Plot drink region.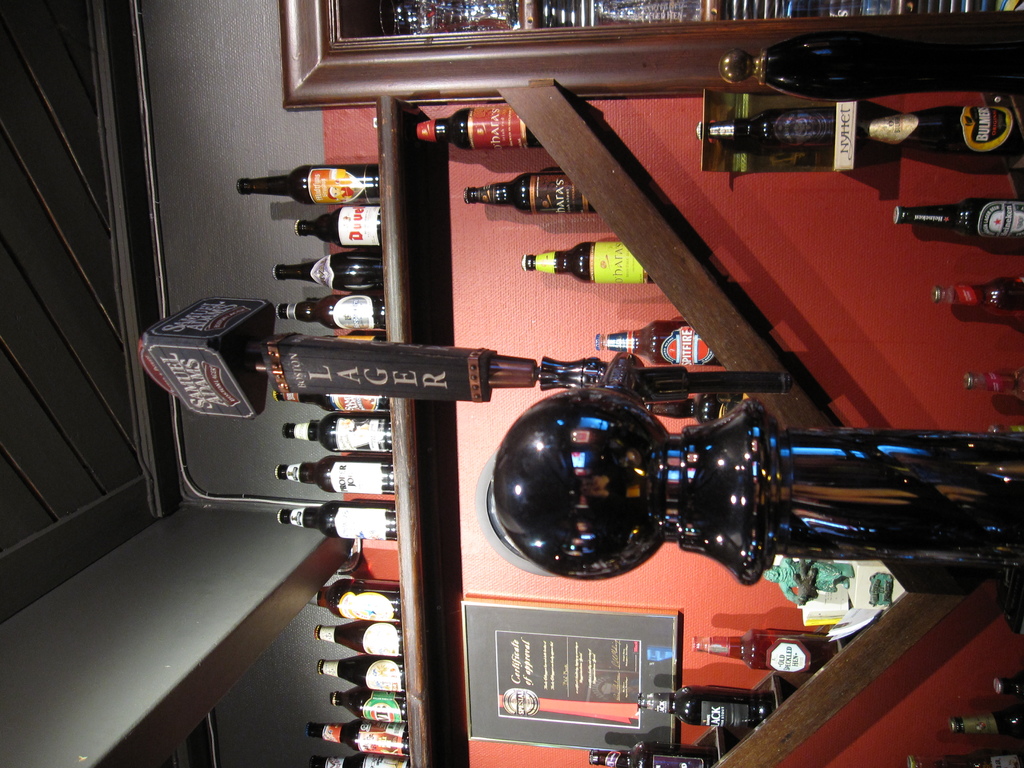
Plotted at l=278, t=502, r=398, b=542.
